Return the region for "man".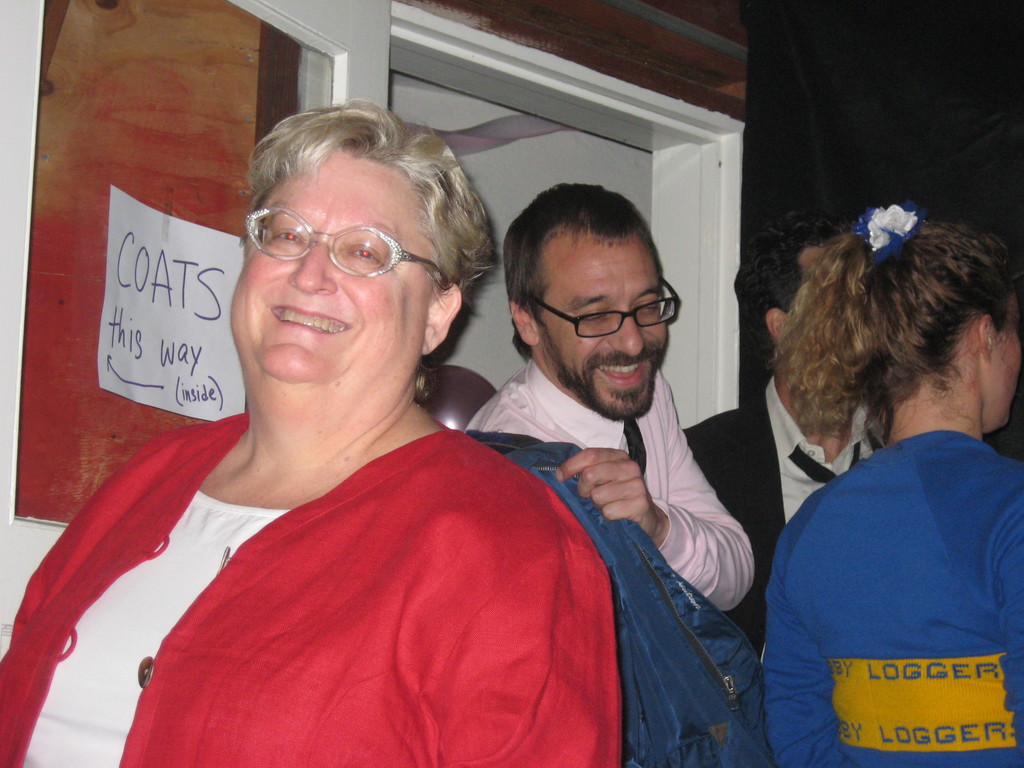
(x1=678, y1=210, x2=881, y2=656).
